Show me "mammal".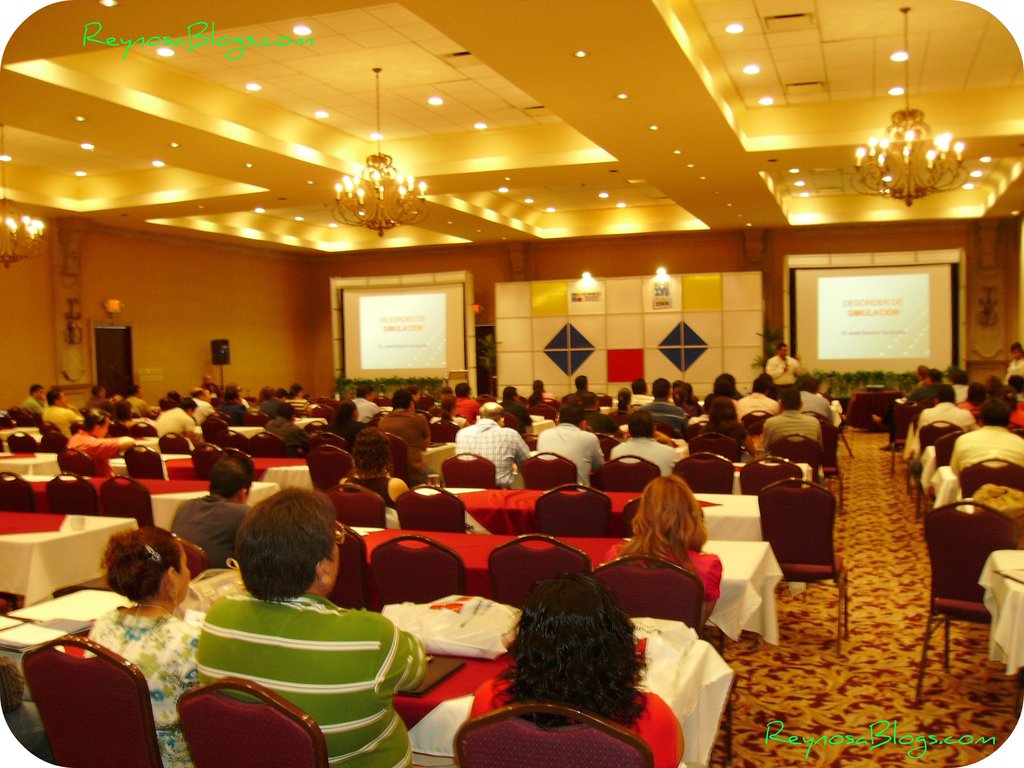
"mammal" is here: {"x1": 333, "y1": 400, "x2": 364, "y2": 445}.
